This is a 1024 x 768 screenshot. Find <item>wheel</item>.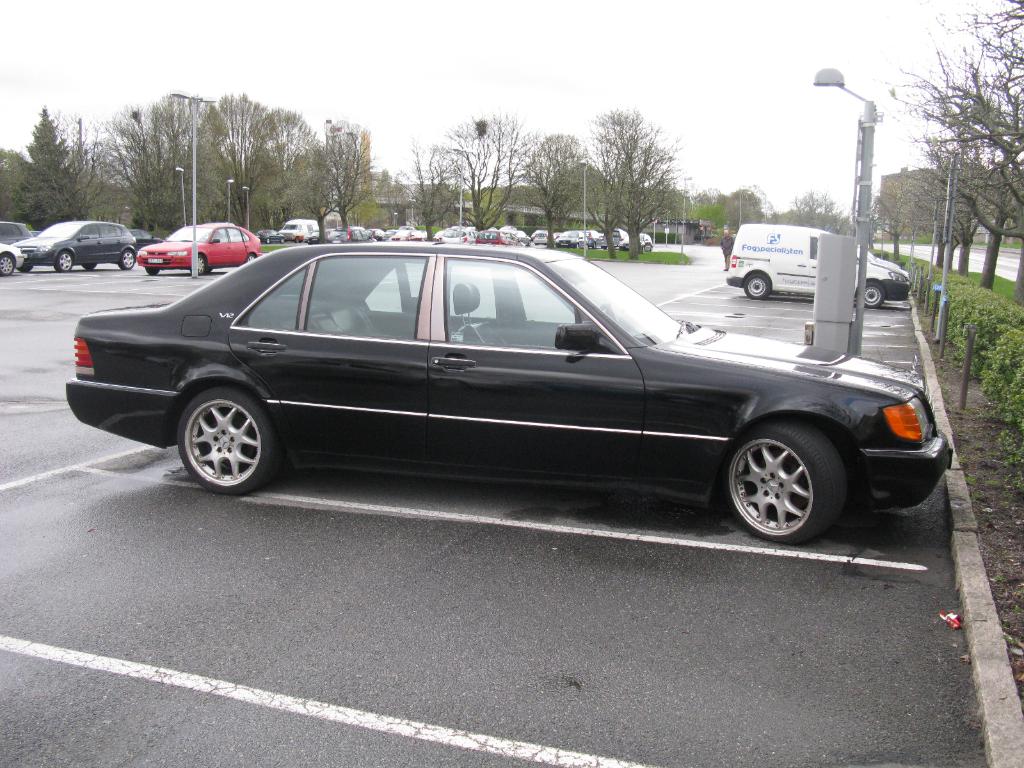
Bounding box: {"left": 118, "top": 248, "right": 135, "bottom": 271}.
